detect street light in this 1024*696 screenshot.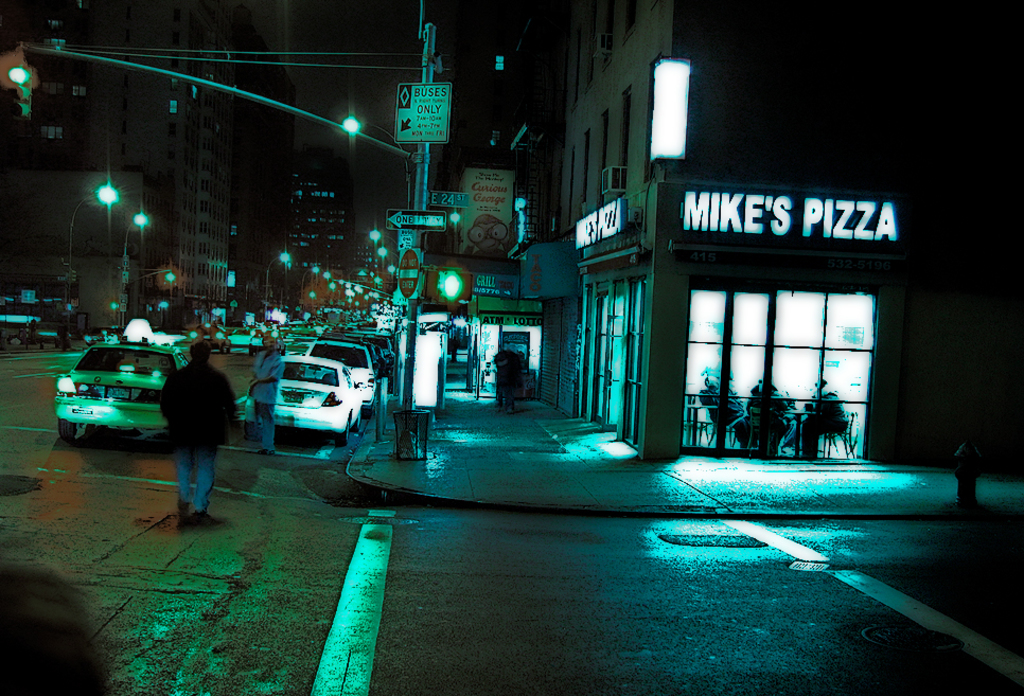
Detection: <box>373,276,386,287</box>.
